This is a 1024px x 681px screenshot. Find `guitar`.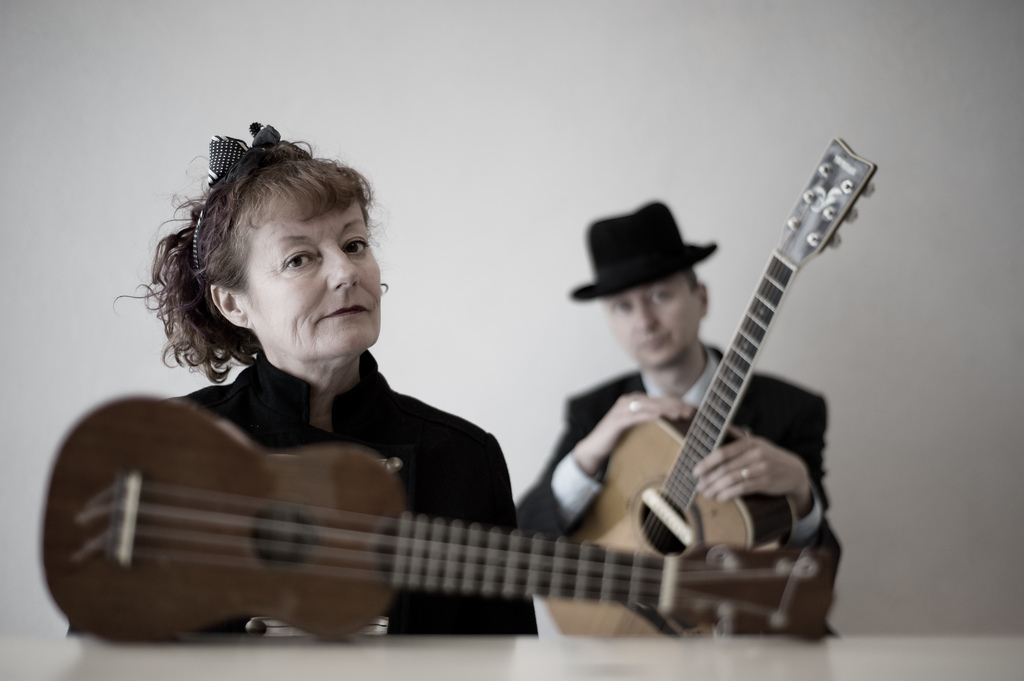
Bounding box: BBox(545, 133, 884, 638).
